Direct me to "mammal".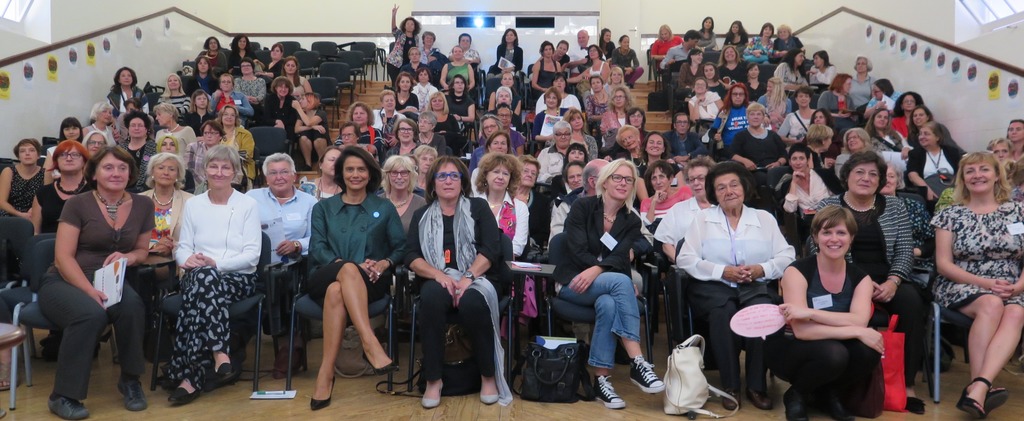
Direction: (279, 54, 308, 97).
